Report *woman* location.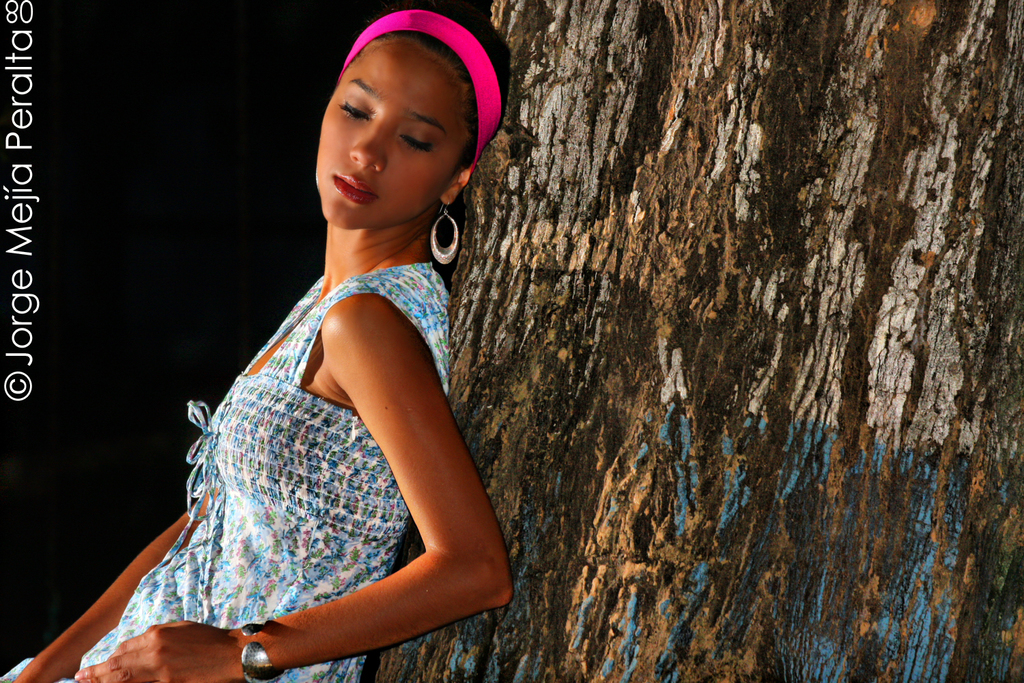
Report: 211:0:539:682.
